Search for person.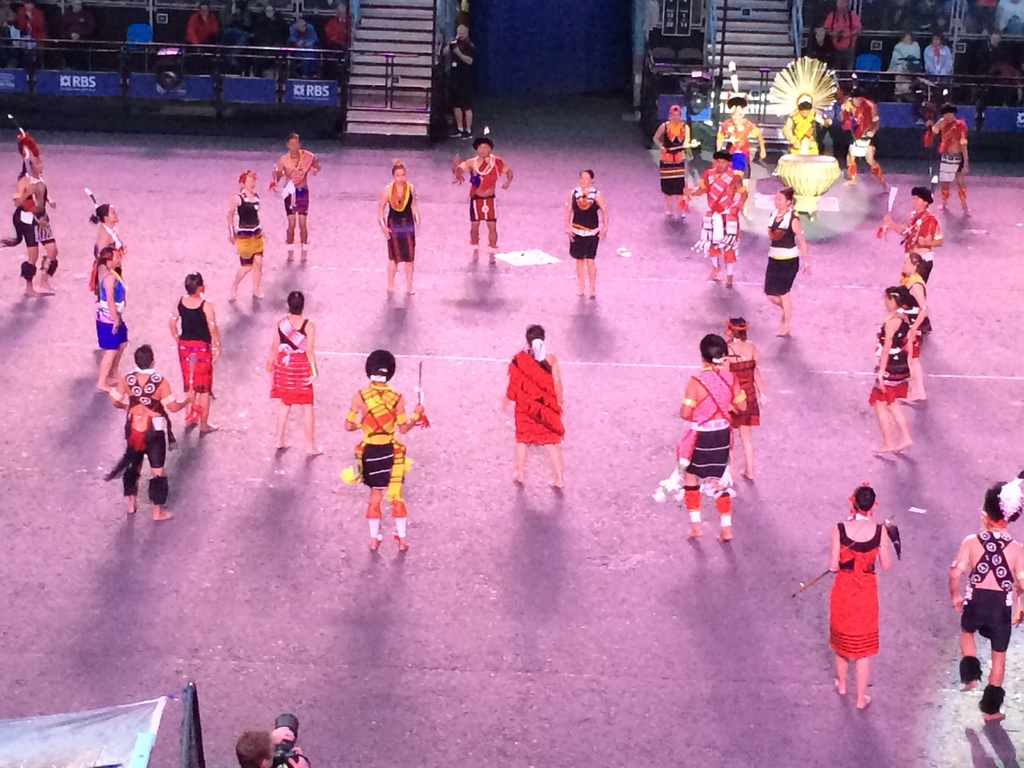
Found at (left=673, top=333, right=746, bottom=542).
